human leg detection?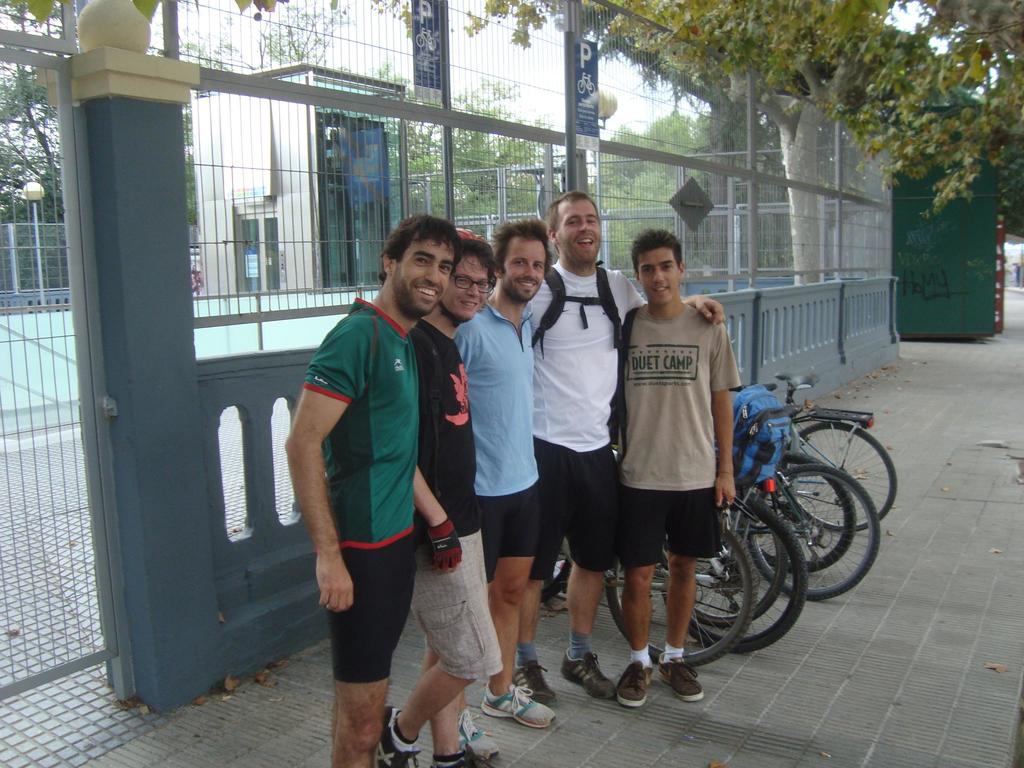
455:491:499:752
